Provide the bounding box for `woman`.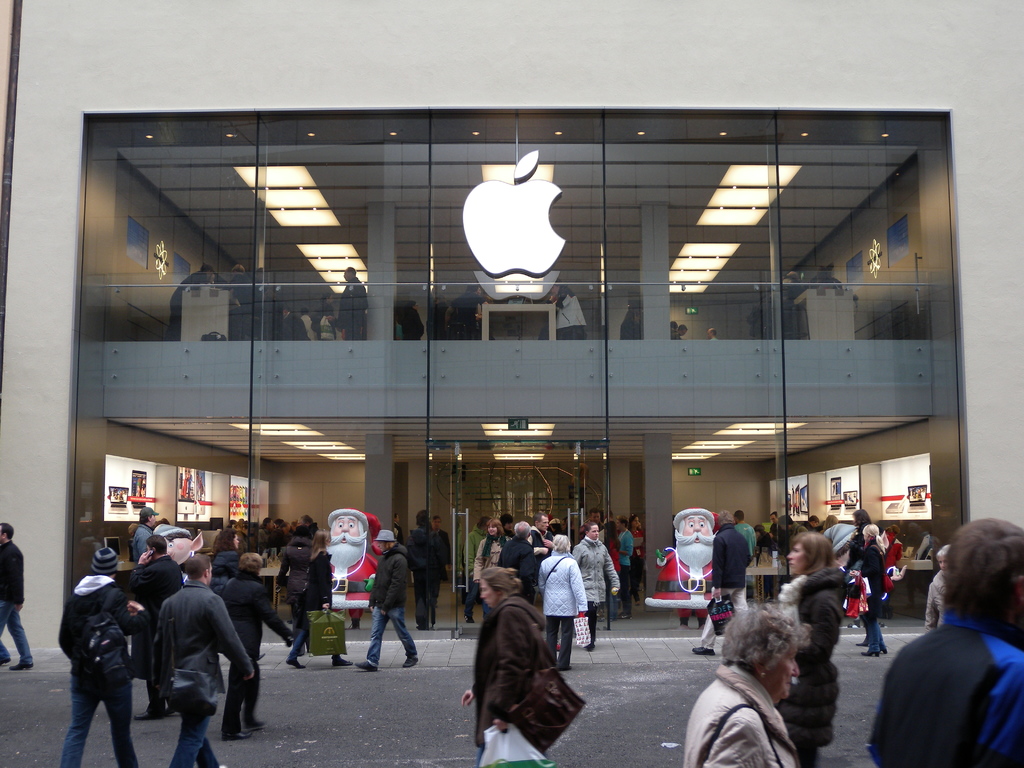
detection(461, 569, 582, 759).
